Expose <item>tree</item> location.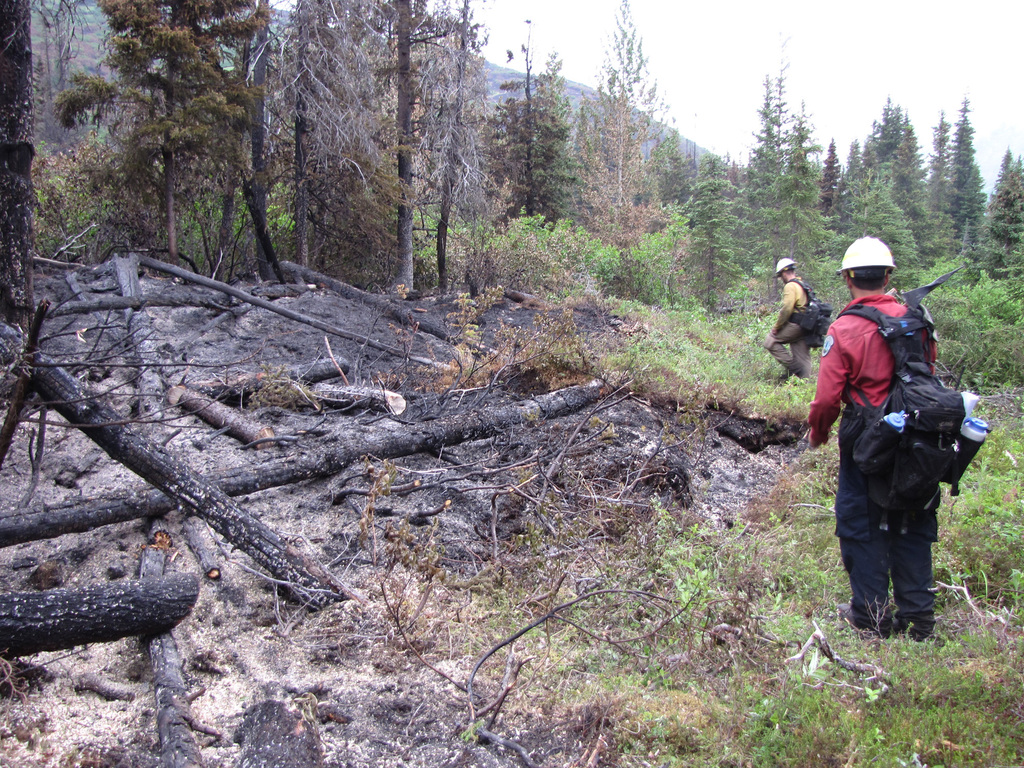
Exposed at box(990, 146, 1012, 244).
